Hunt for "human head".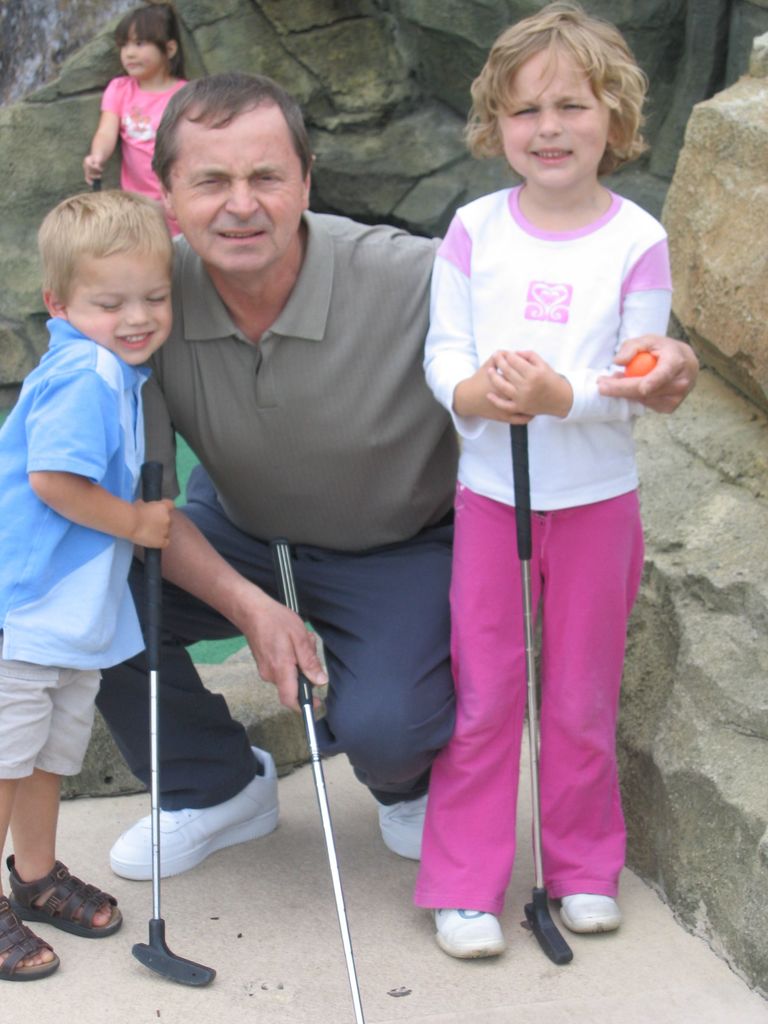
Hunted down at (x1=118, y1=0, x2=183, y2=87).
